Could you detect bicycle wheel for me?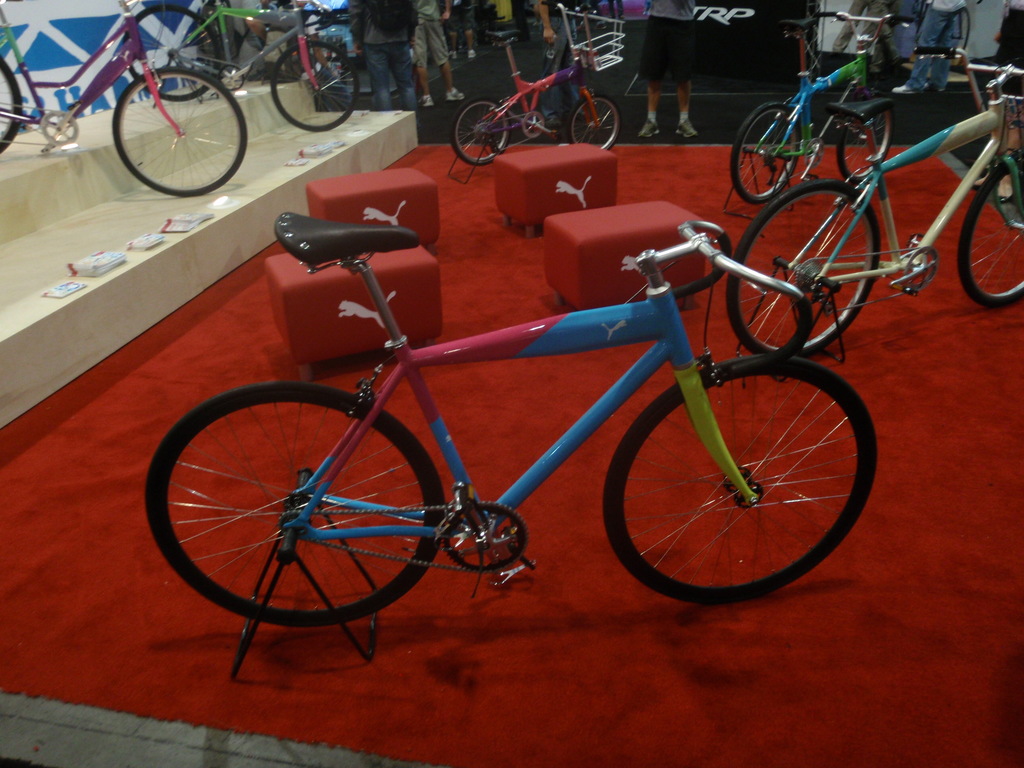
Detection result: 567,88,621,150.
